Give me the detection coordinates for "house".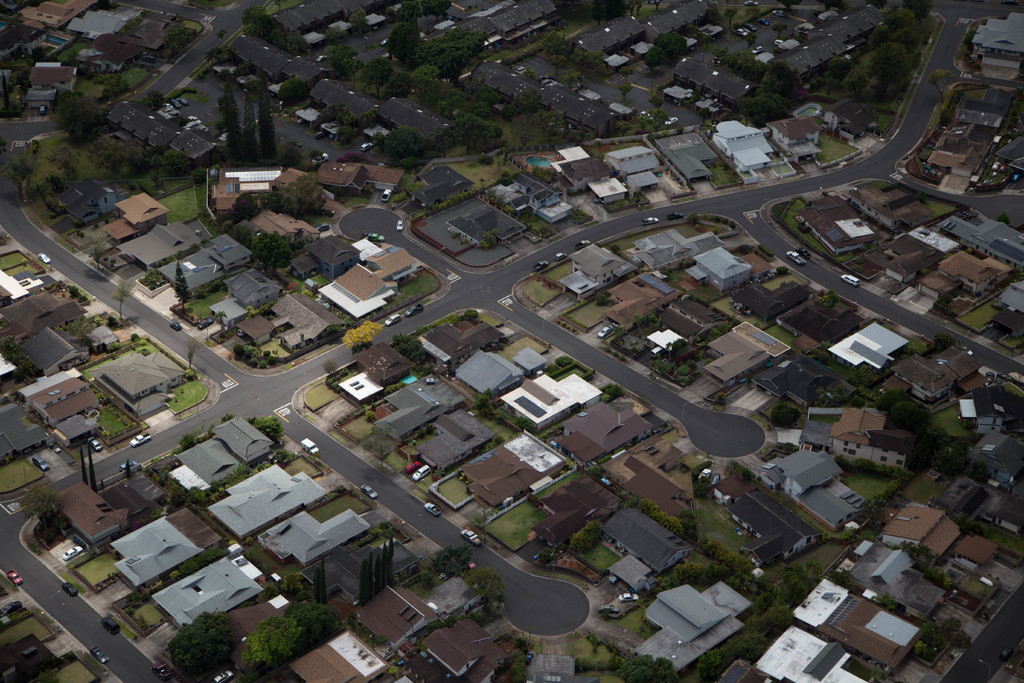
118/219/211/270.
